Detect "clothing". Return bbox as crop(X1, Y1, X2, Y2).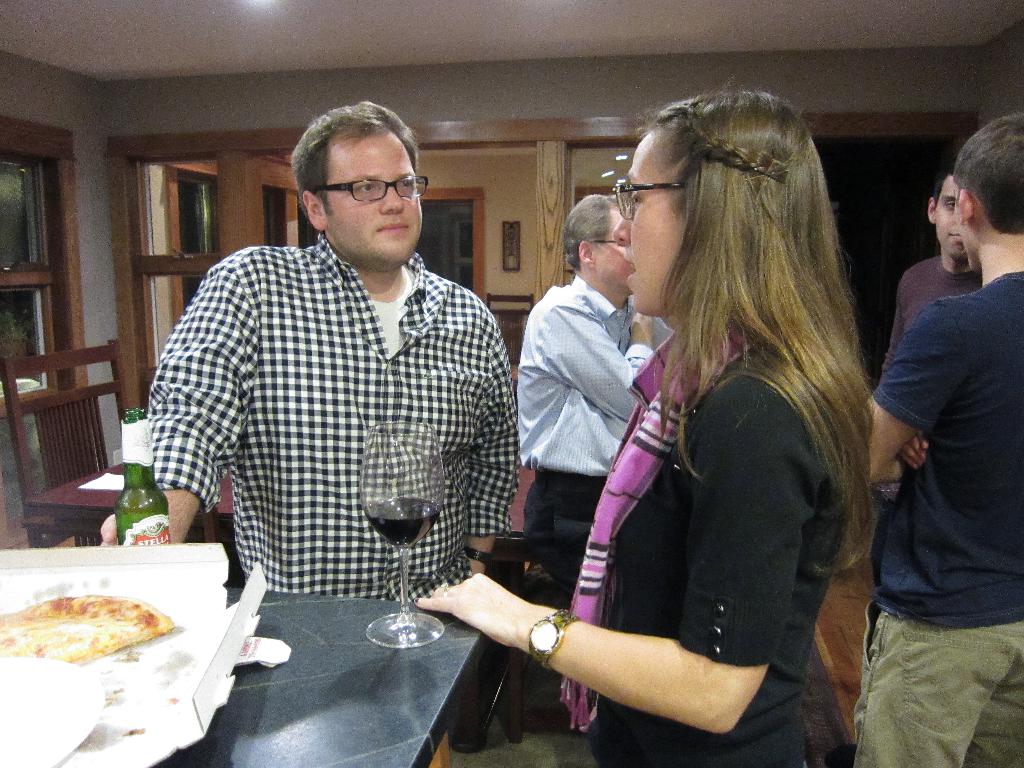
crop(847, 271, 1023, 767).
